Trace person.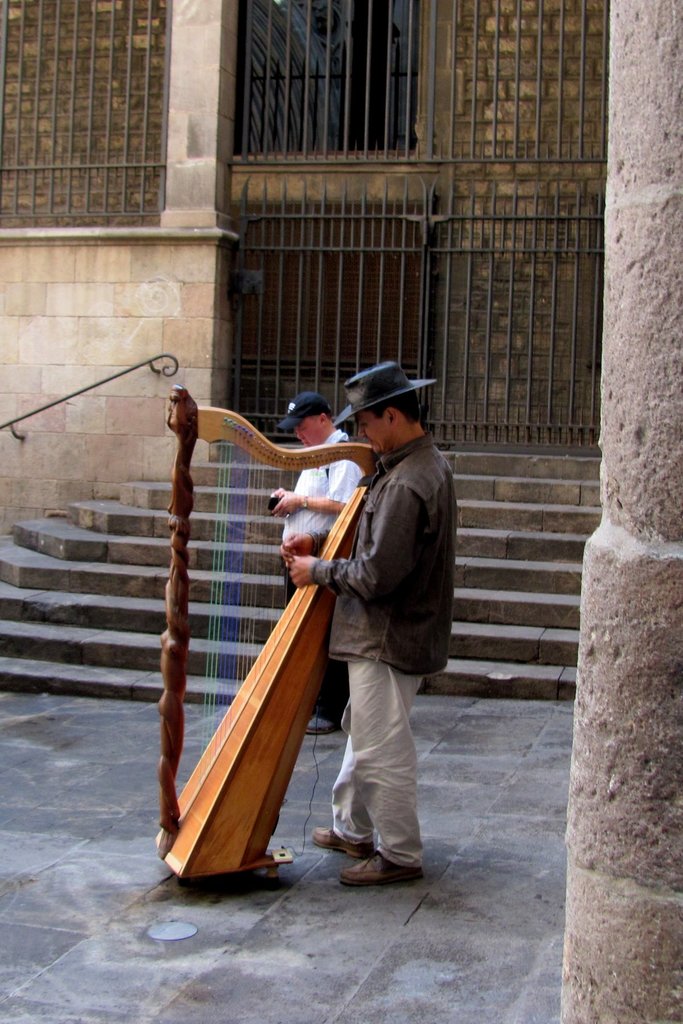
Traced to x1=310, y1=369, x2=456, y2=908.
